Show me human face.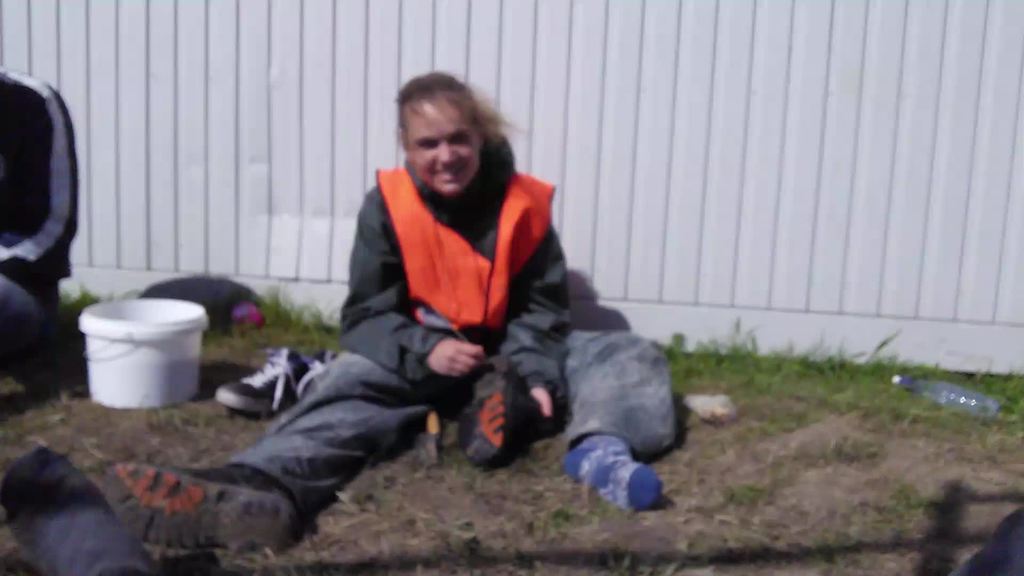
human face is here: x1=404, y1=93, x2=477, y2=193.
